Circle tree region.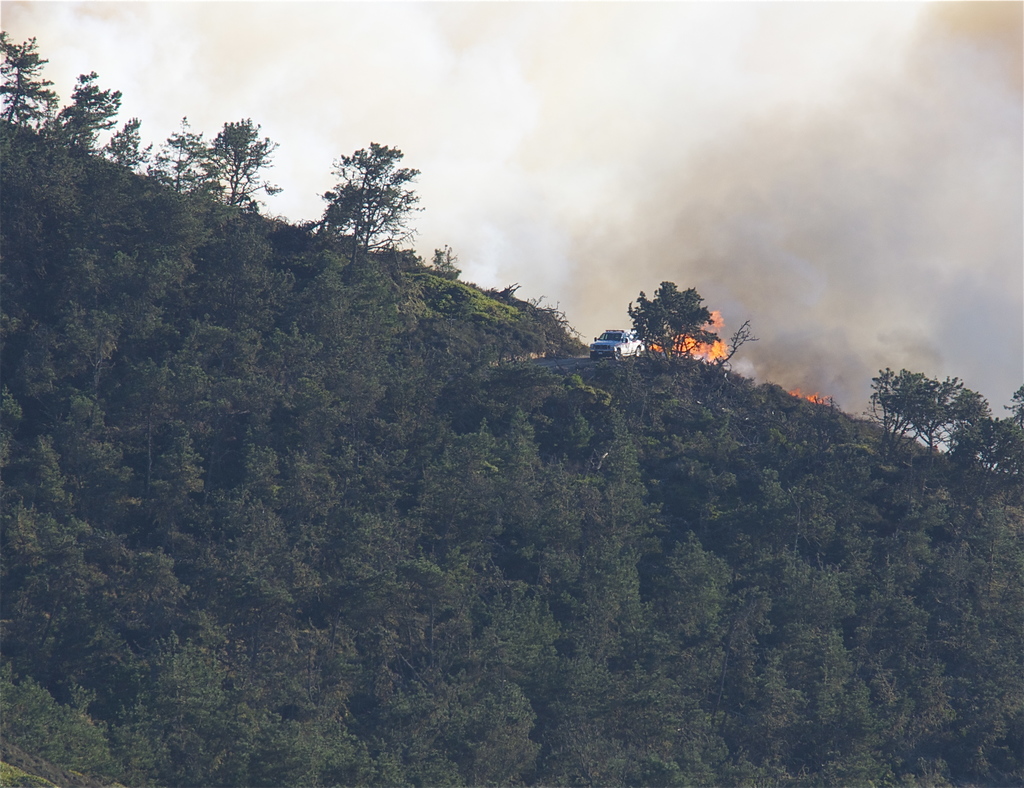
Region: bbox=[100, 112, 143, 172].
